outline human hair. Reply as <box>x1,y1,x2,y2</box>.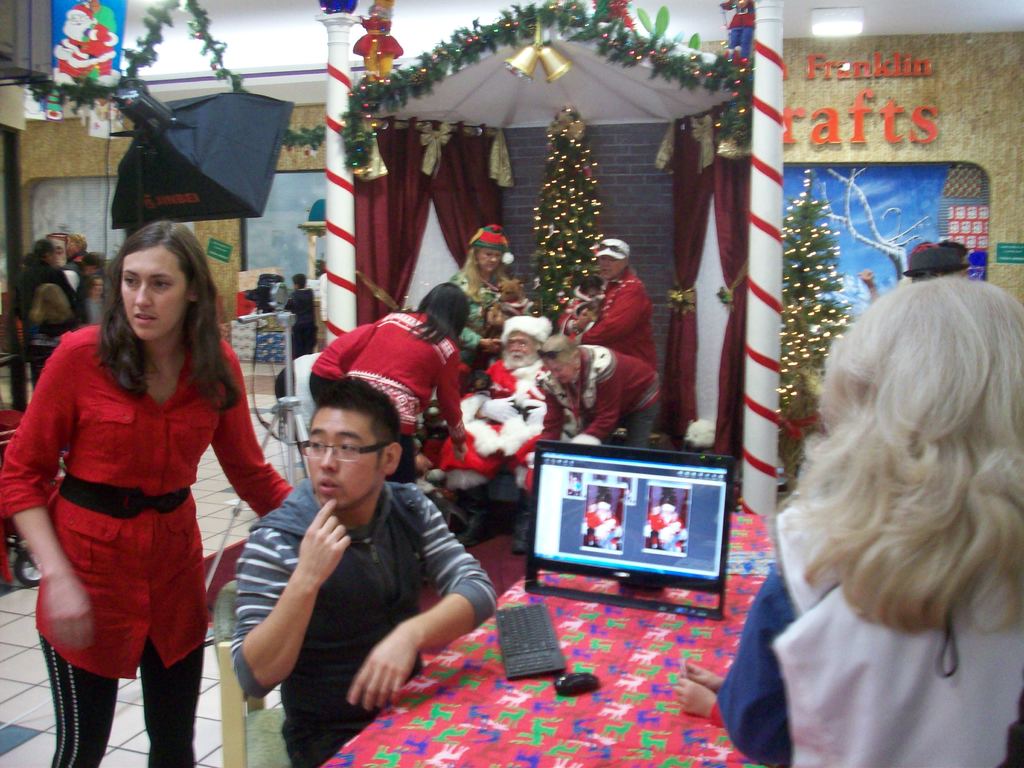
<box>537,333,579,368</box>.
